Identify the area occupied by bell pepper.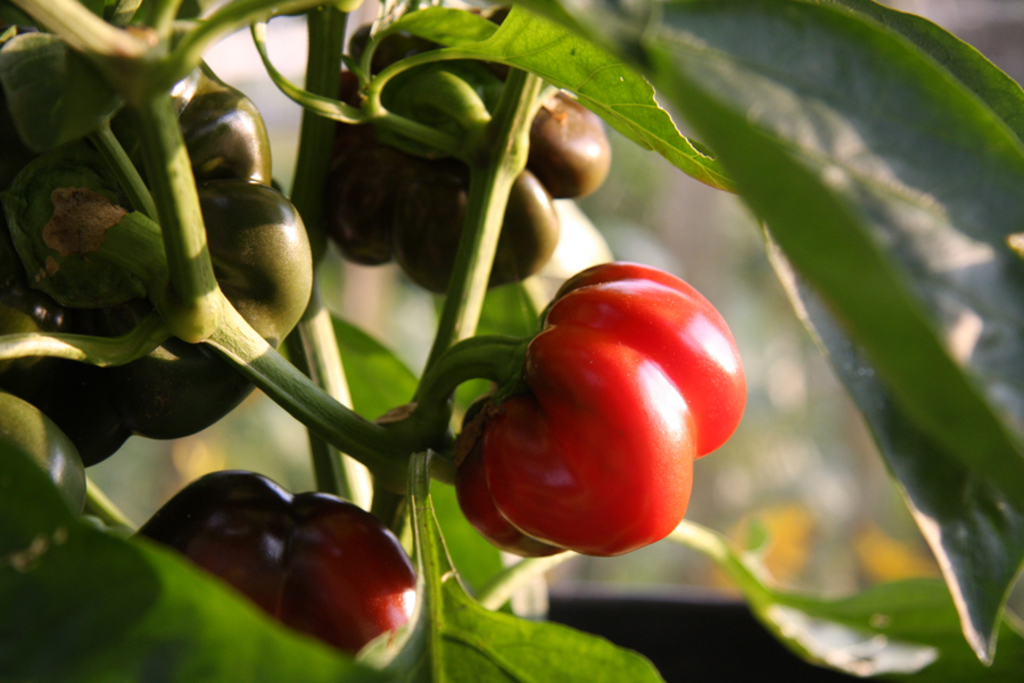
Area: [0,90,313,470].
